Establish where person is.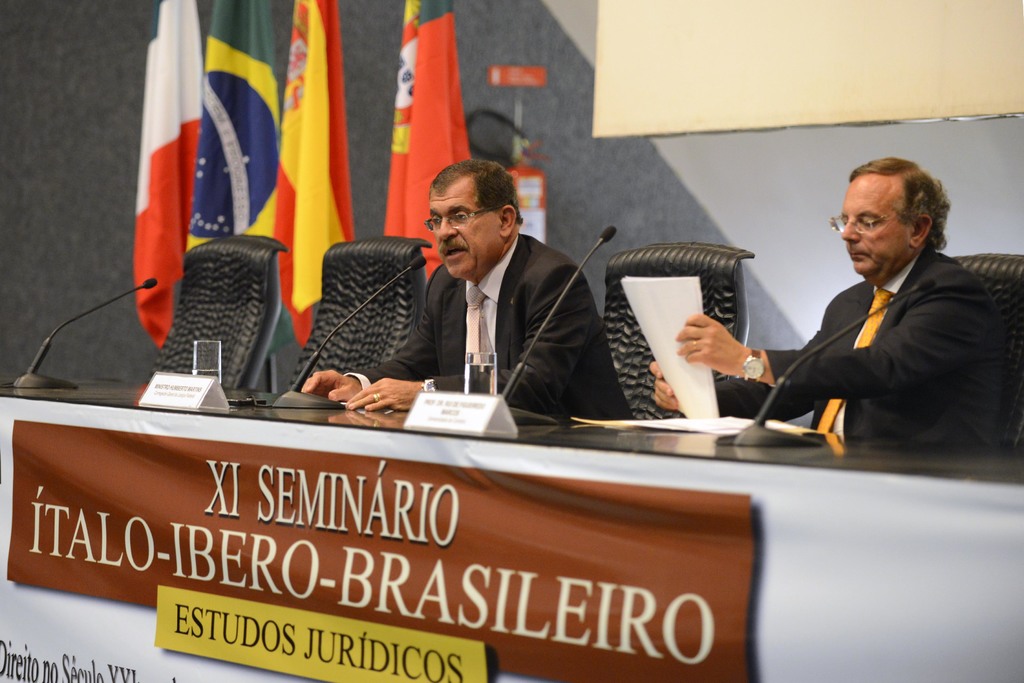
Established at (x1=671, y1=154, x2=996, y2=457).
